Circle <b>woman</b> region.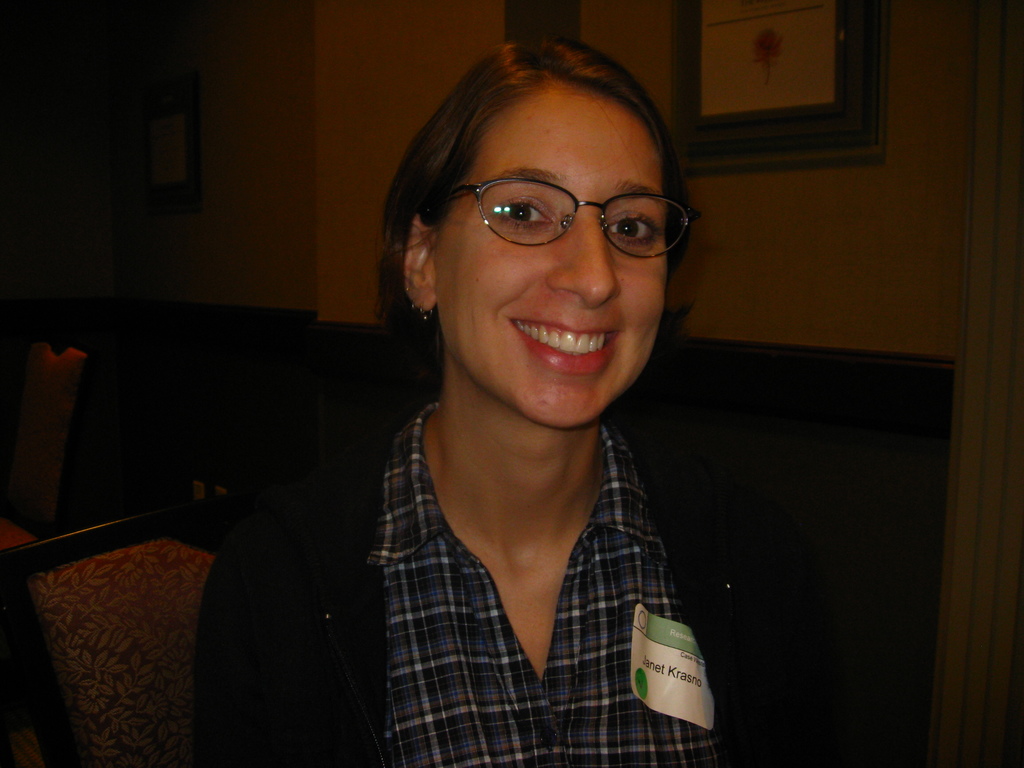
Region: [left=259, top=10, right=751, bottom=767].
